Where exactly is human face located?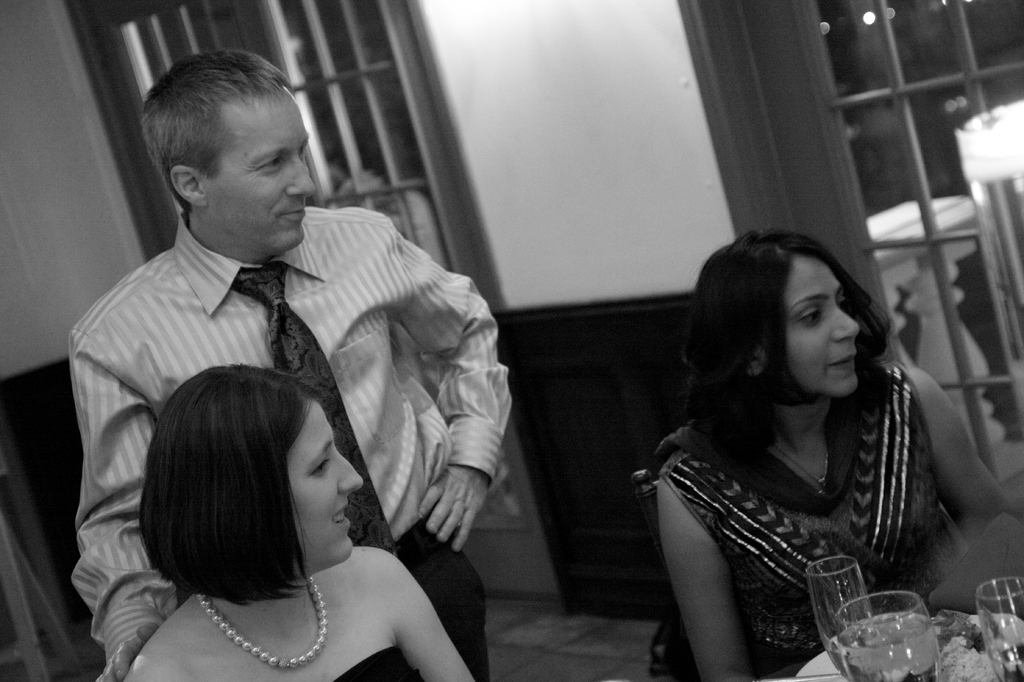
Its bounding box is <region>210, 83, 309, 245</region>.
